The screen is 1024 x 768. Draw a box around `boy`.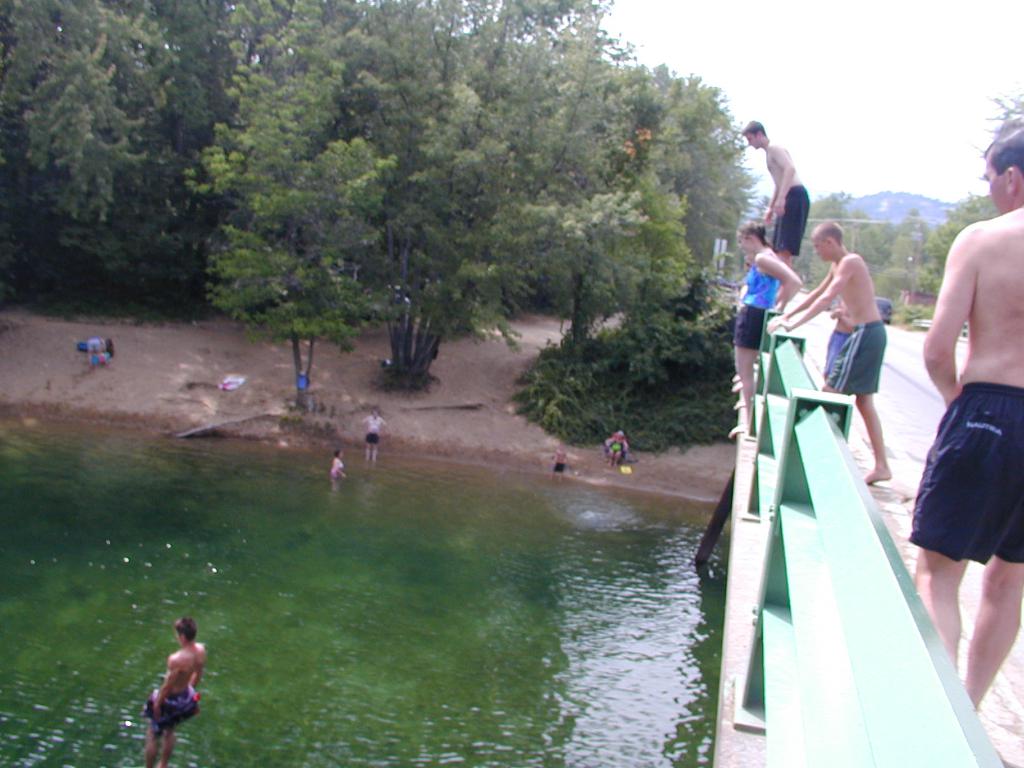
detection(739, 118, 822, 270).
